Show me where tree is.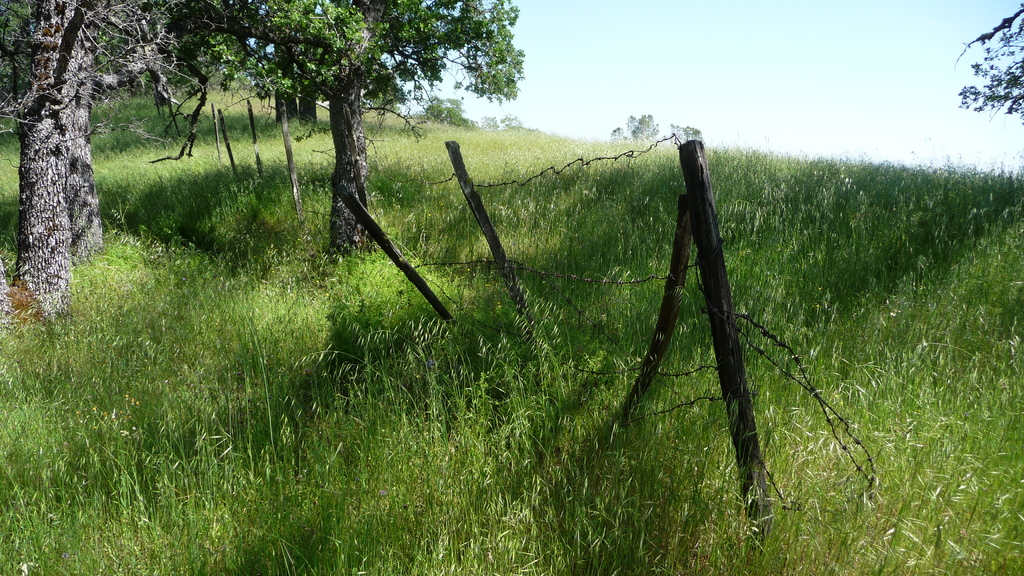
tree is at [954,6,1023,121].
